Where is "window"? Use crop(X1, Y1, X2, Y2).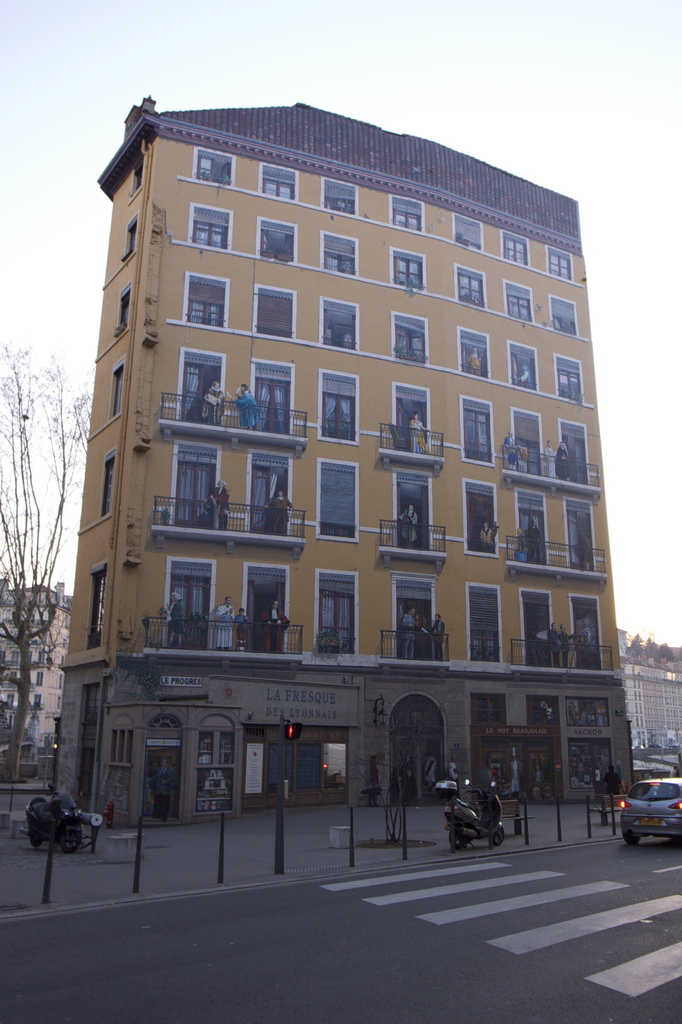
crop(394, 200, 420, 227).
